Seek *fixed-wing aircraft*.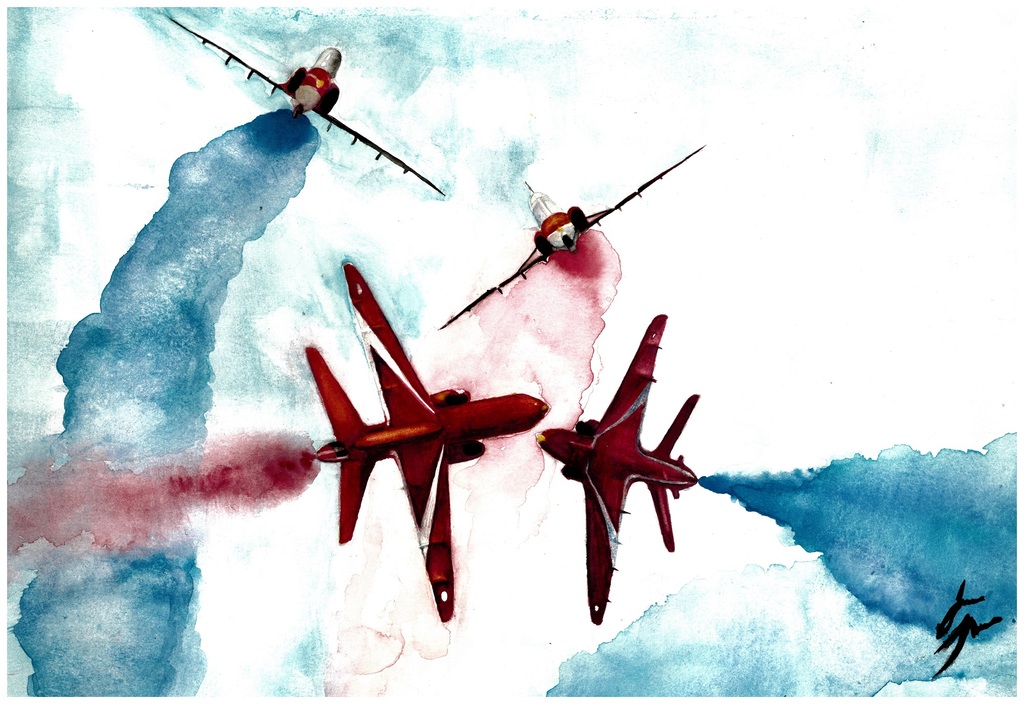
bbox=[163, 12, 441, 193].
